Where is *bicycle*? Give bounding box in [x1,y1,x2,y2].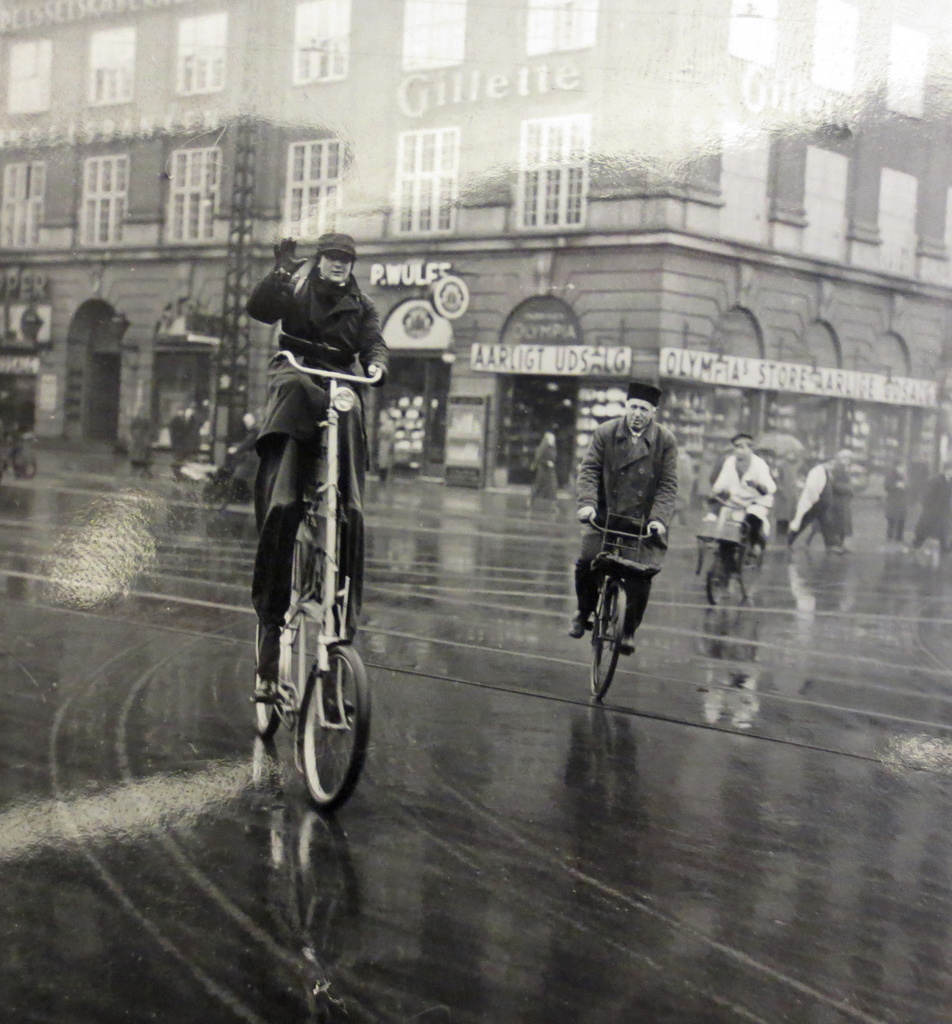
[579,514,657,710].
